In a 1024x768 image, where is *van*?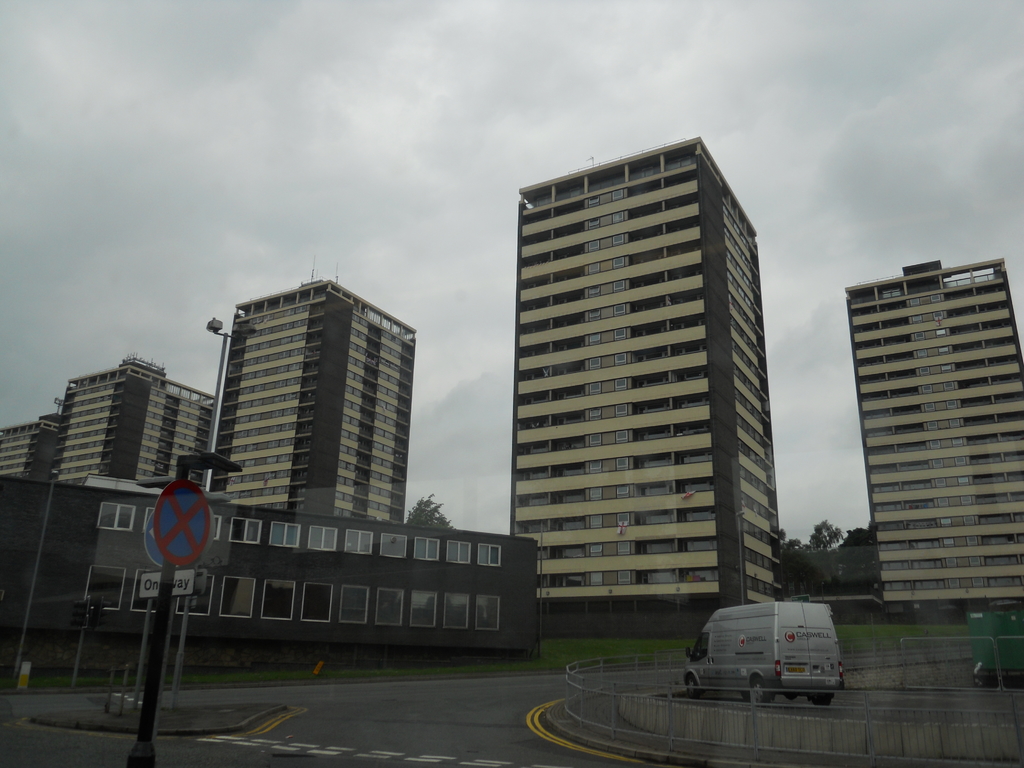
681 600 847 712.
